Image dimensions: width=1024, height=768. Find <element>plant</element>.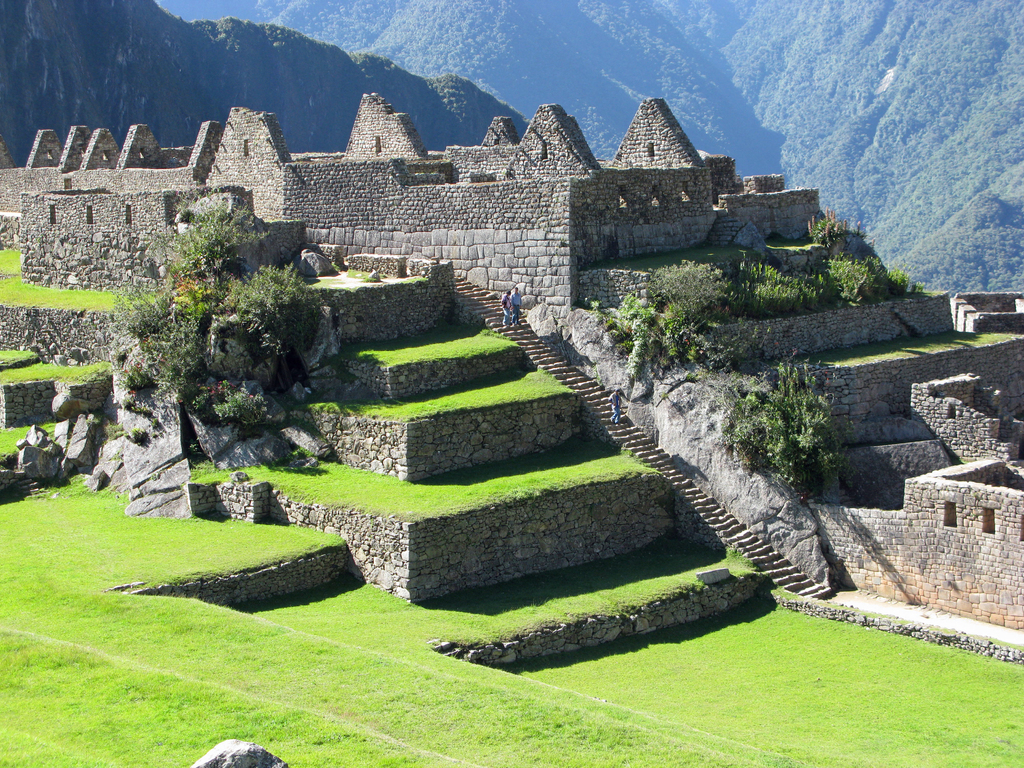
bbox=[104, 422, 127, 440].
